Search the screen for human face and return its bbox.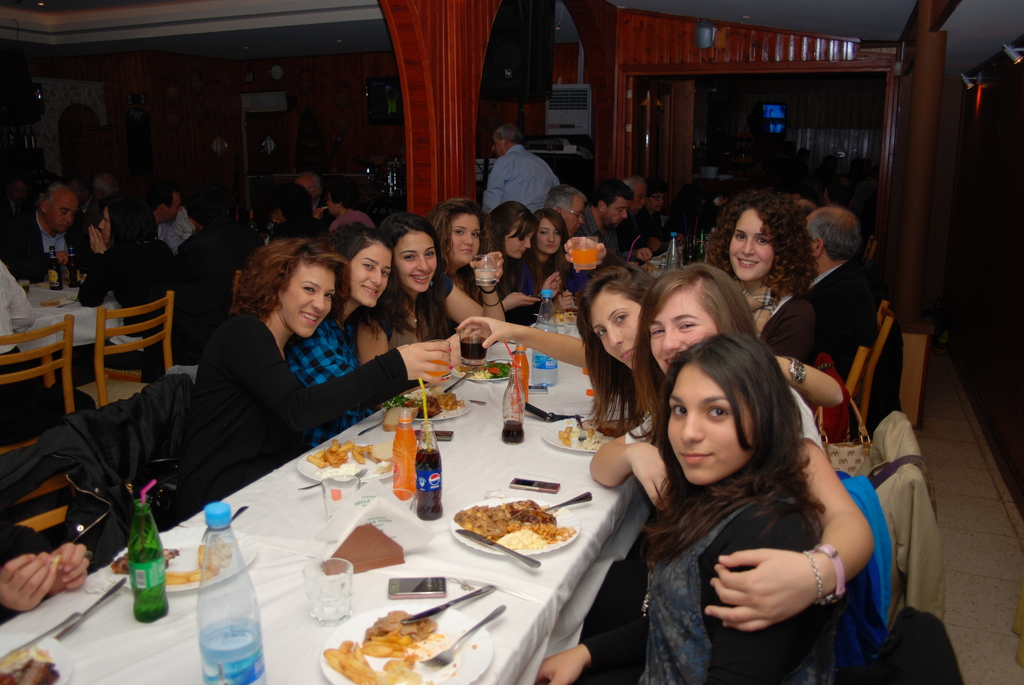
Found: <box>451,216,478,265</box>.
